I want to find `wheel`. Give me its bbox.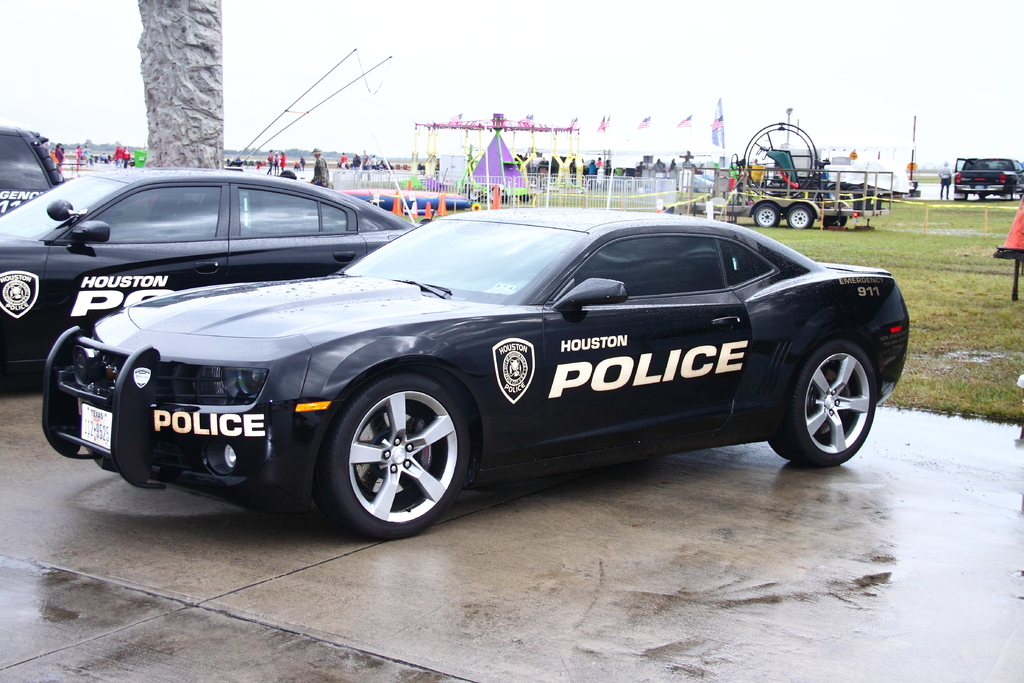
box(783, 201, 817, 231).
